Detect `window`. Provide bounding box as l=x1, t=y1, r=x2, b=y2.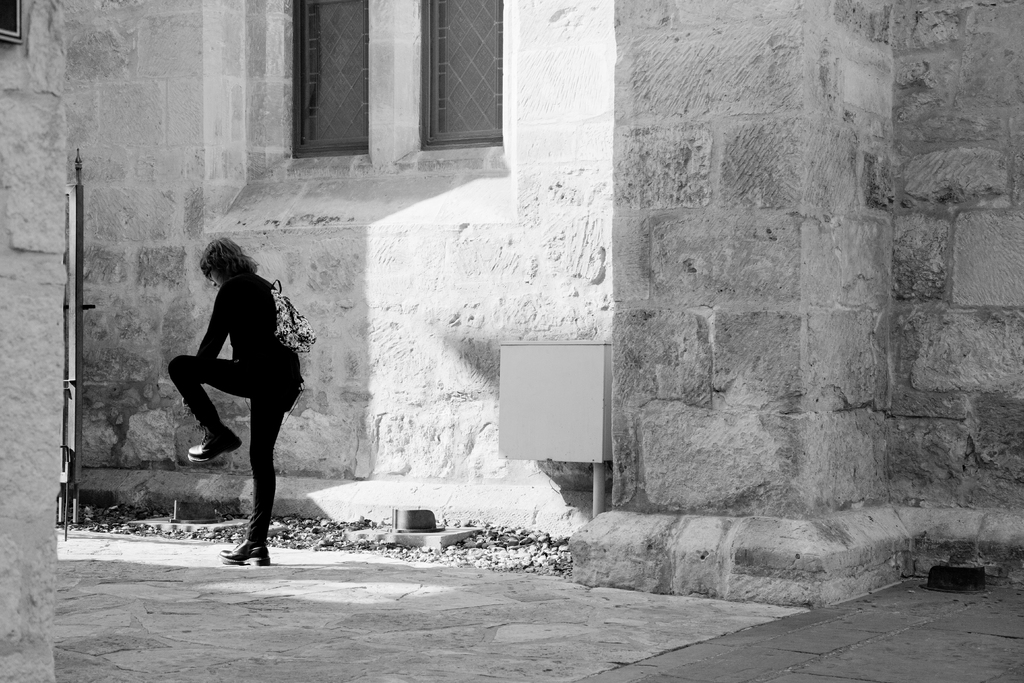
l=0, t=0, r=22, b=43.
